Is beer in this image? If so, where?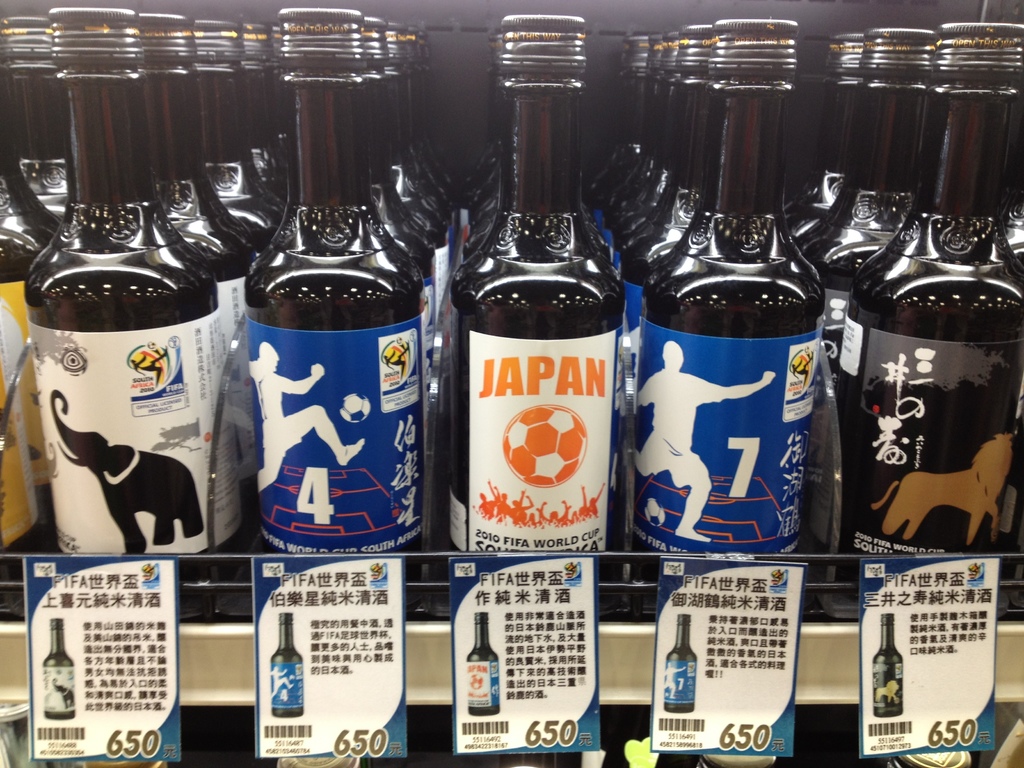
Yes, at 829:10:1023:631.
